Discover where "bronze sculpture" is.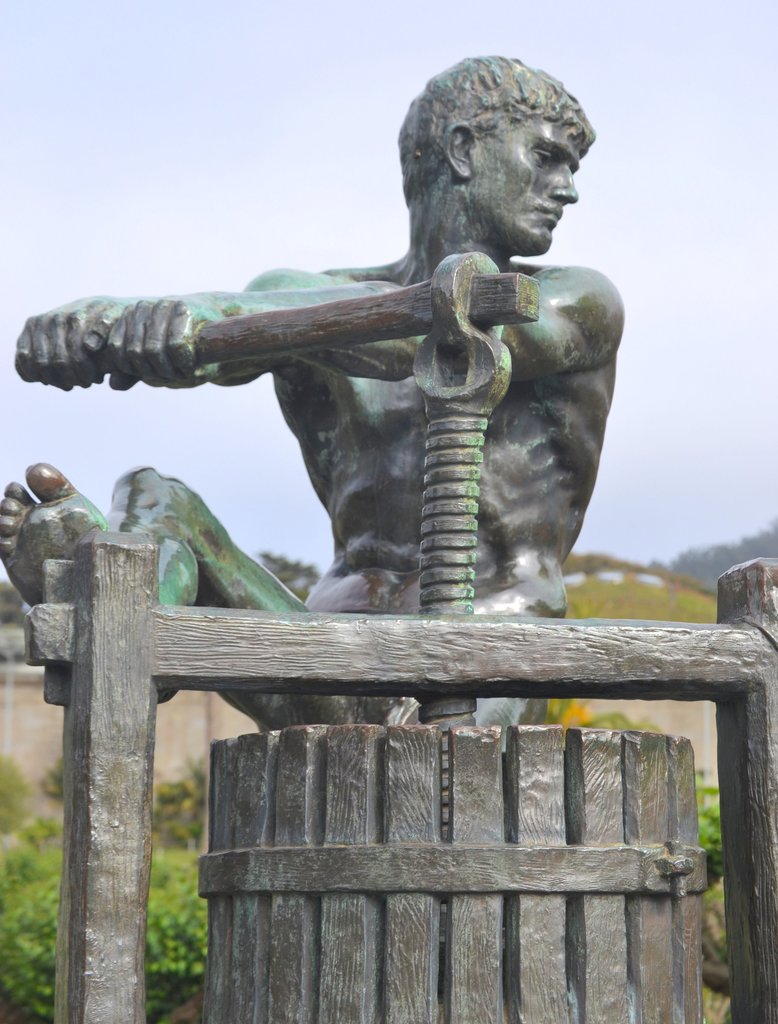
Discovered at Rect(78, 94, 622, 791).
